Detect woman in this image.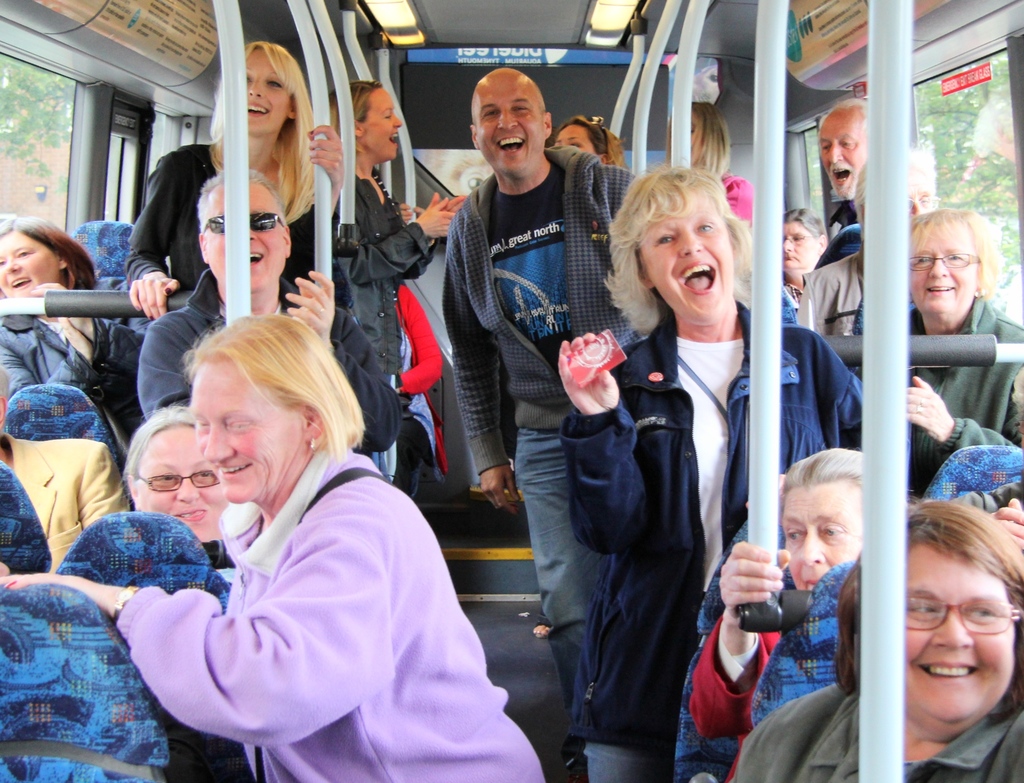
Detection: BBox(852, 207, 1023, 507).
